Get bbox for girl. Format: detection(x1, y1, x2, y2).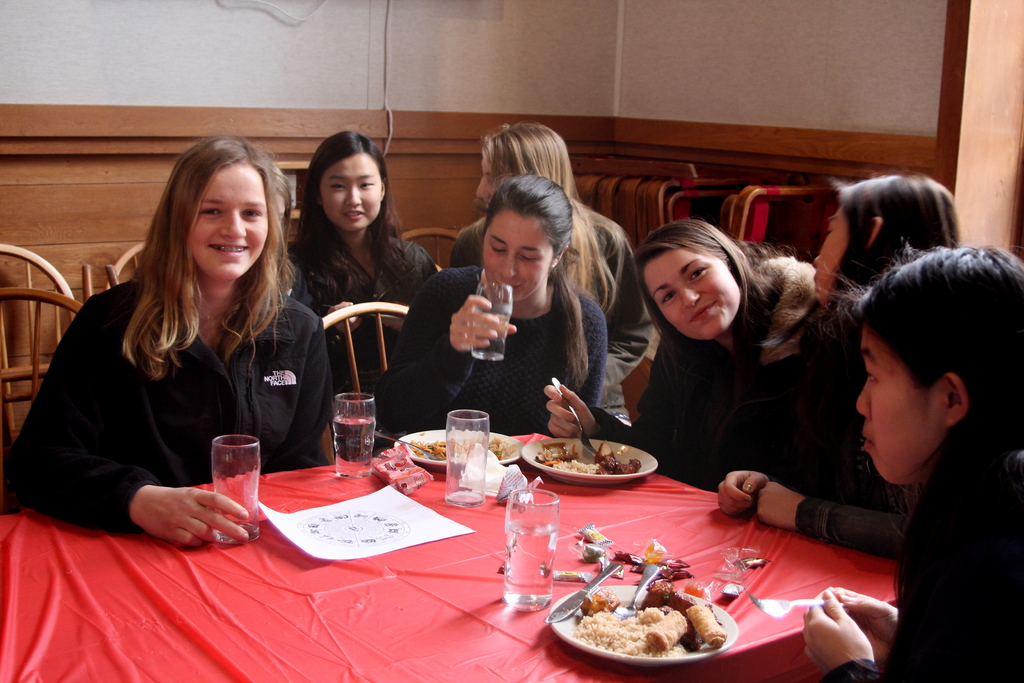
detection(714, 169, 961, 562).
